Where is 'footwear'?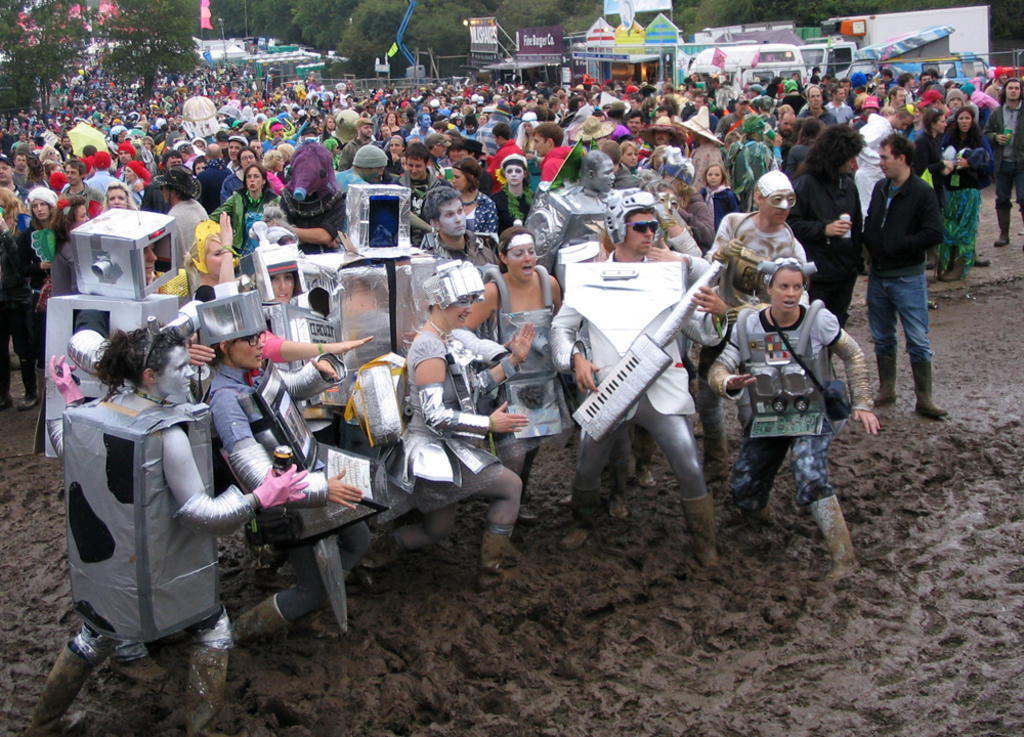
<region>354, 530, 410, 600</region>.
